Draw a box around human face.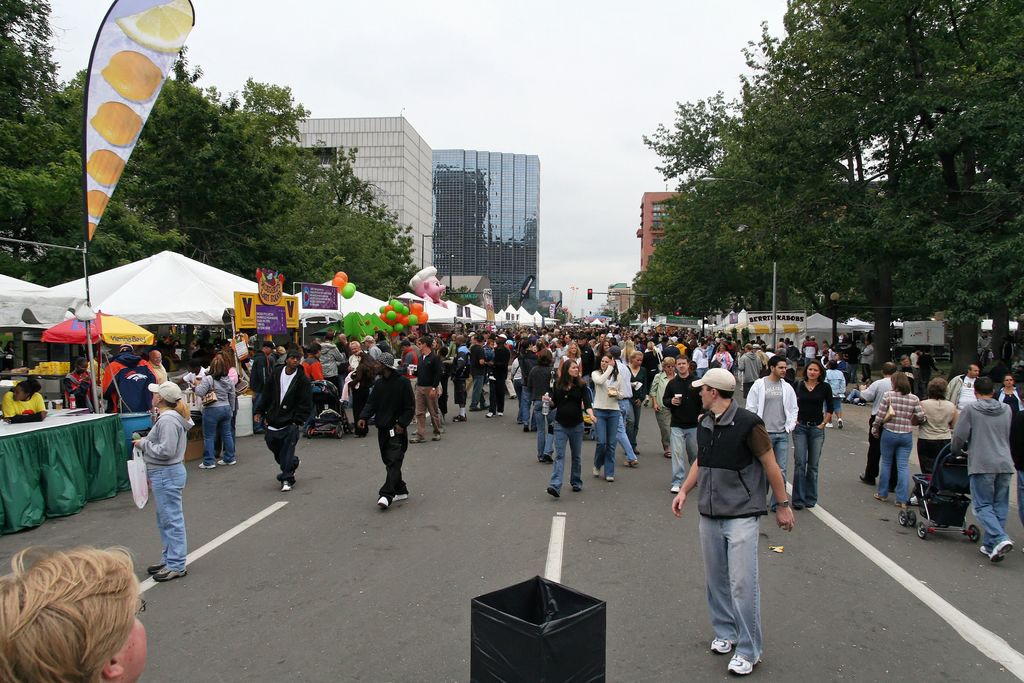
<region>572, 364, 582, 373</region>.
